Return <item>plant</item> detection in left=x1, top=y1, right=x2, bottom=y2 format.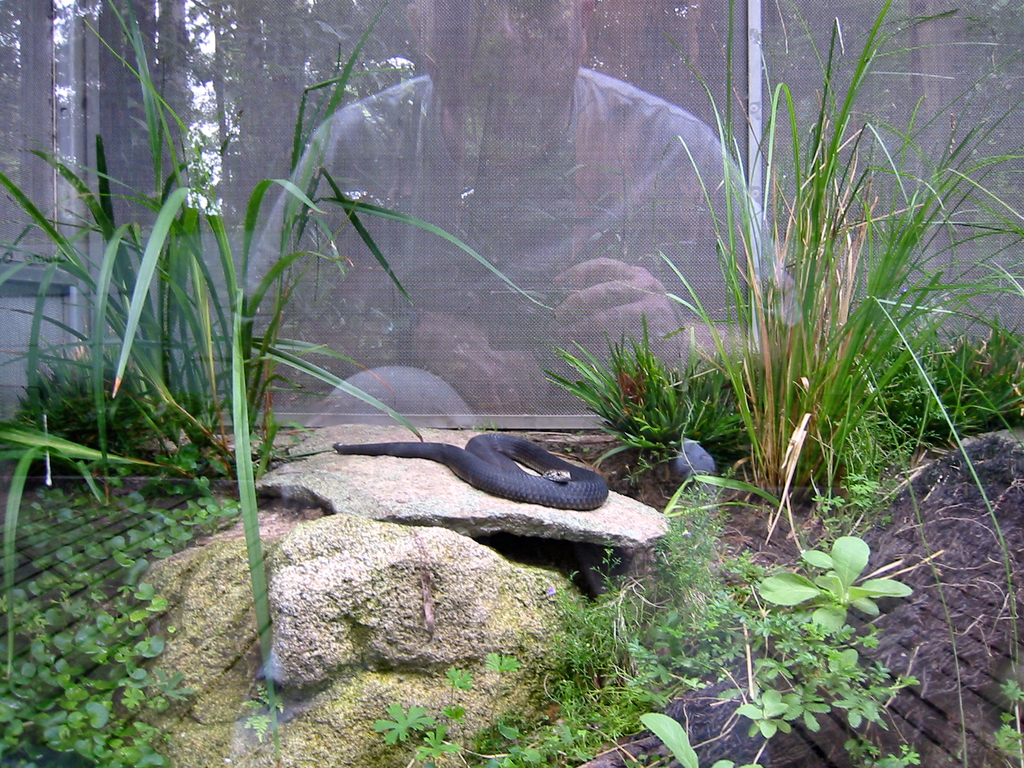
left=0, top=445, right=242, bottom=767.
